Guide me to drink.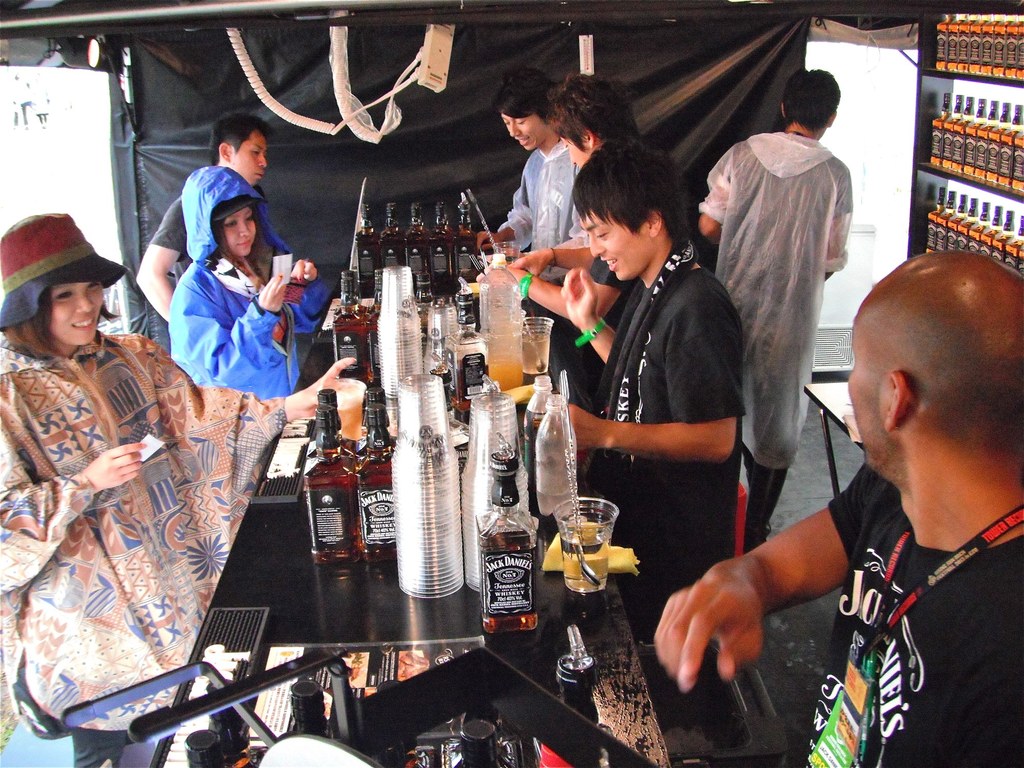
Guidance: 370:308:382:377.
